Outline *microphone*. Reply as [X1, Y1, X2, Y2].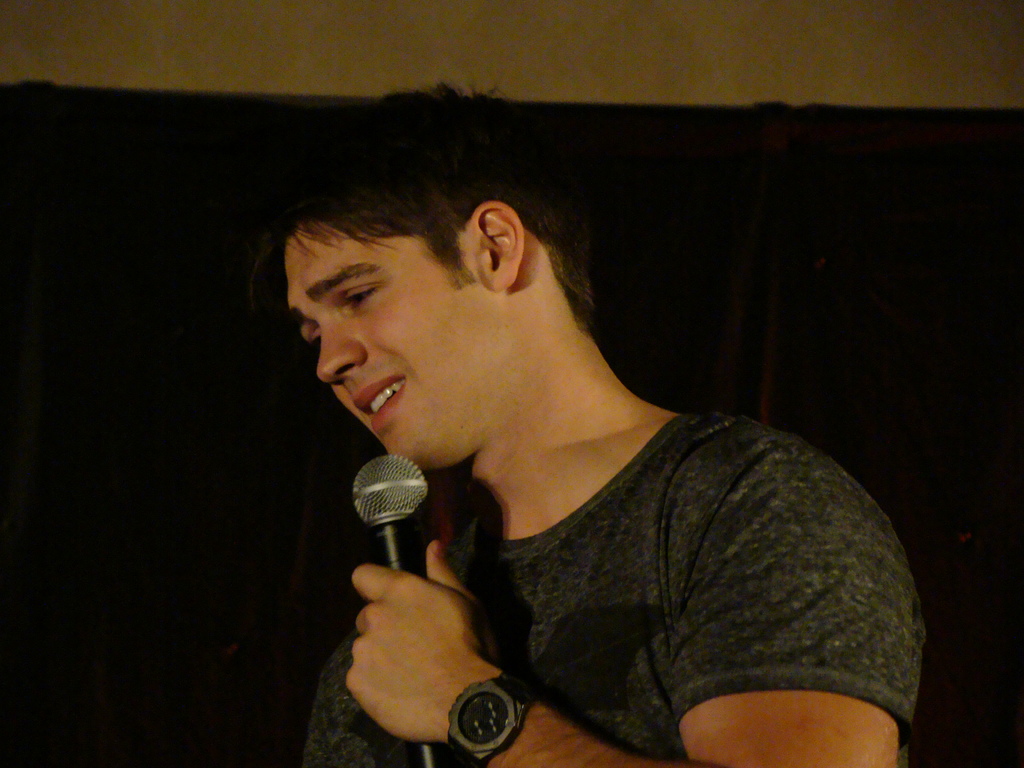
[351, 452, 448, 767].
